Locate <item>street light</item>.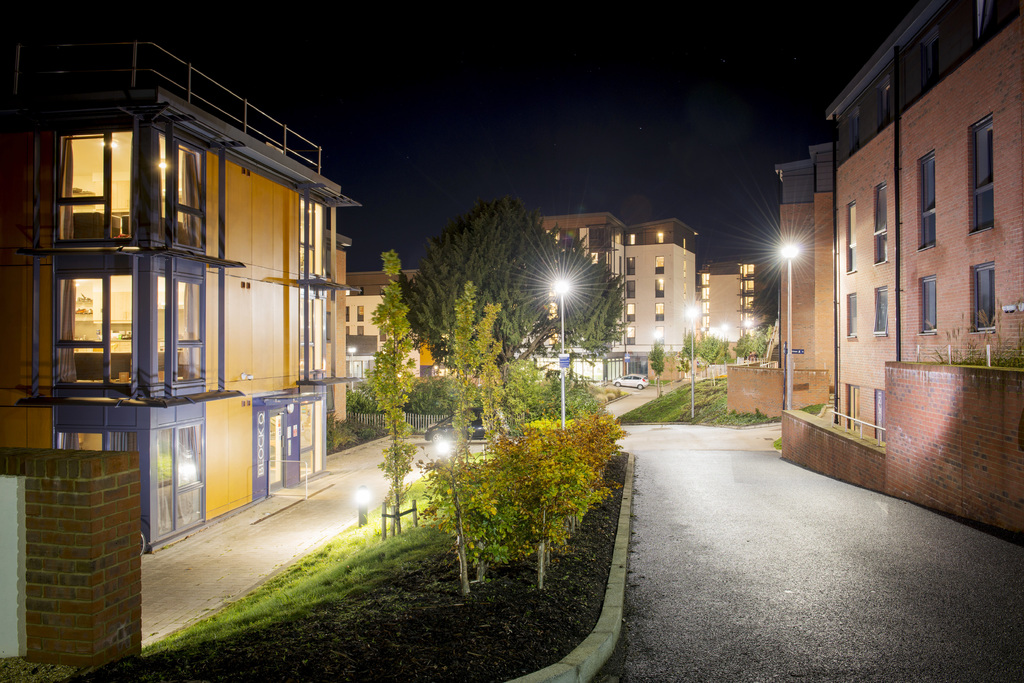
Bounding box: Rect(778, 241, 799, 412).
